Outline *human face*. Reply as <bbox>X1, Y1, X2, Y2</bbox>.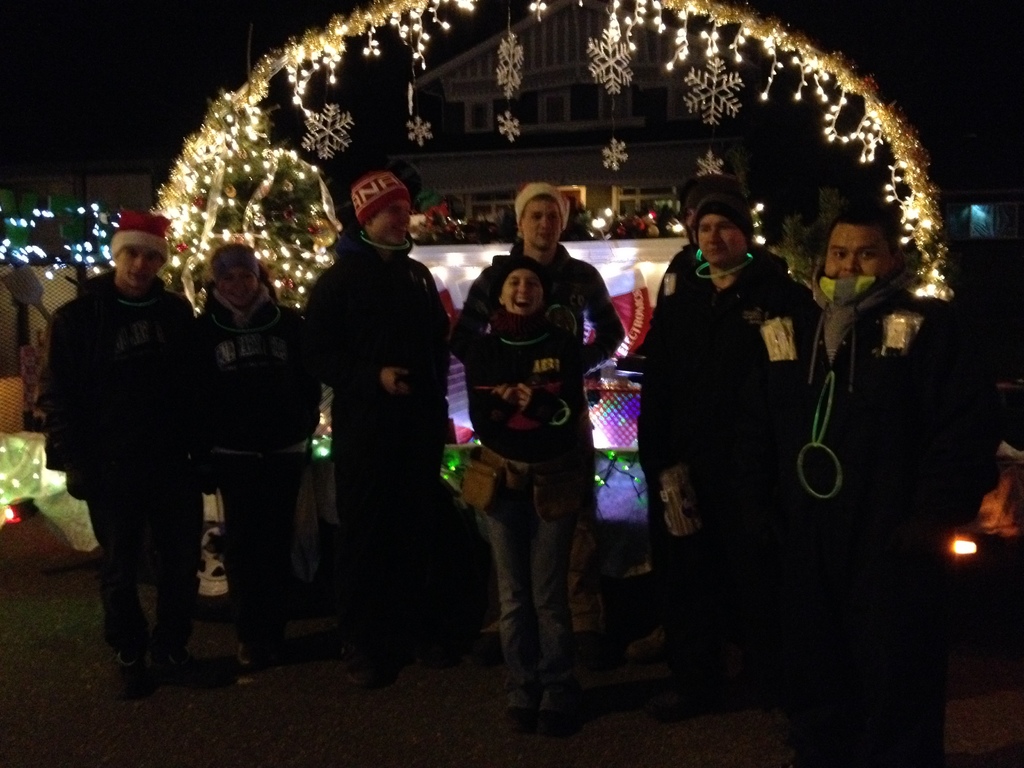
<bbox>120, 244, 159, 285</bbox>.
